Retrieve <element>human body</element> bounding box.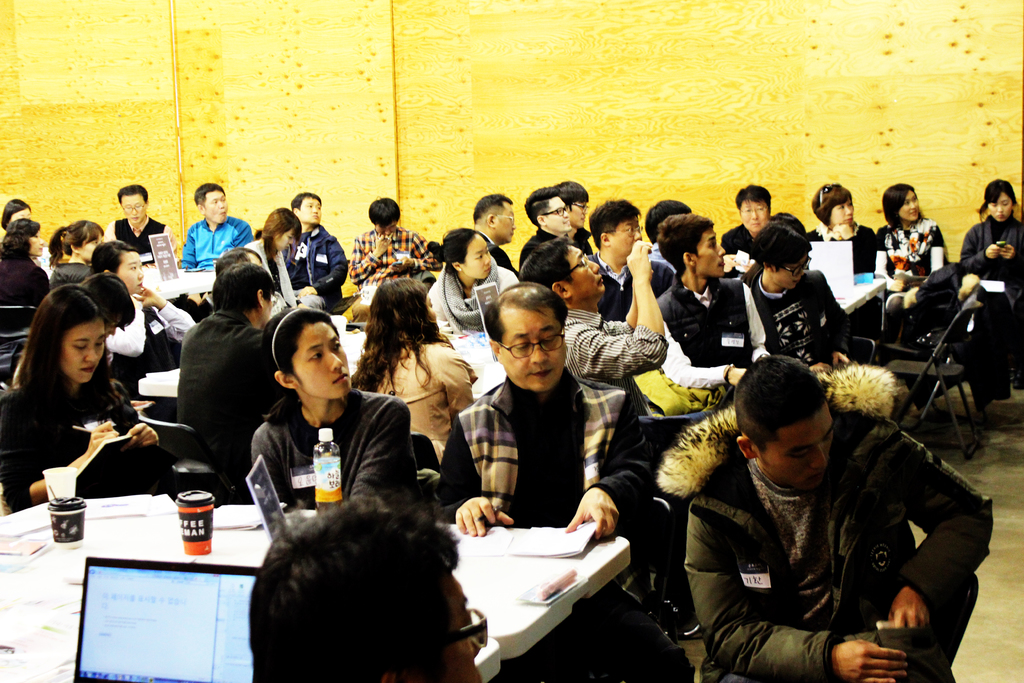
Bounding box: <region>282, 226, 352, 309</region>.
